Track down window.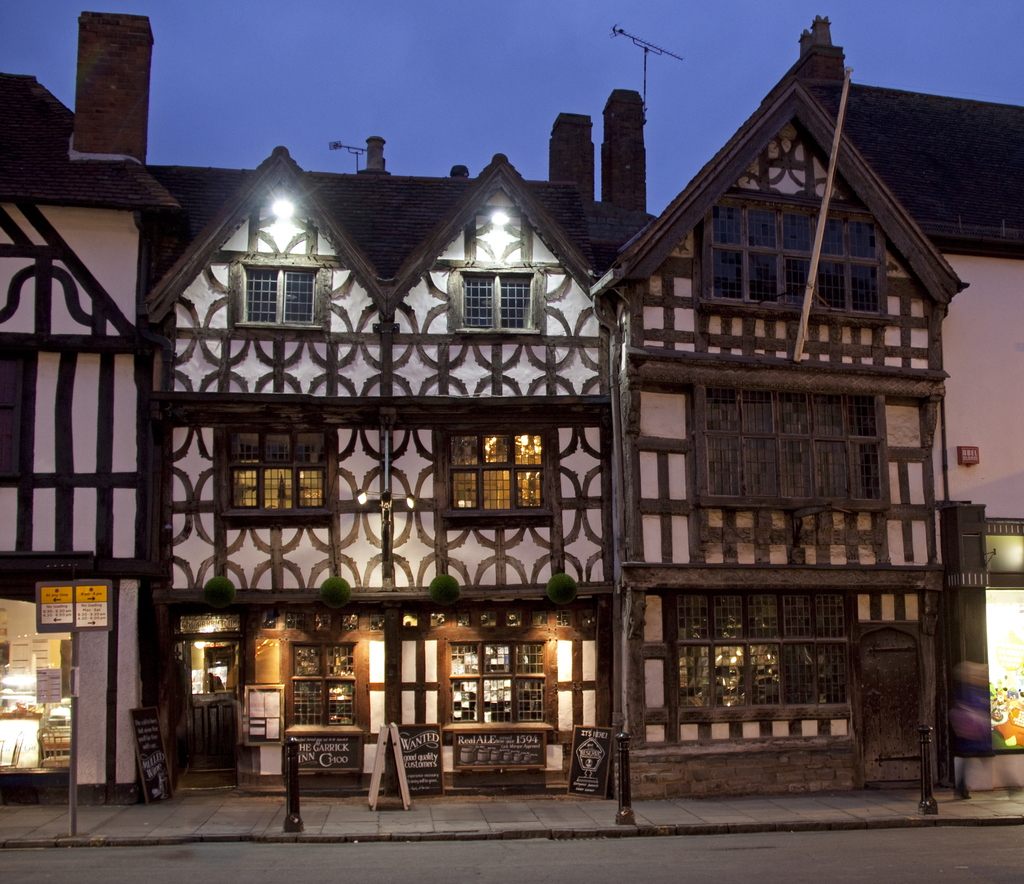
Tracked to (x1=711, y1=211, x2=879, y2=309).
